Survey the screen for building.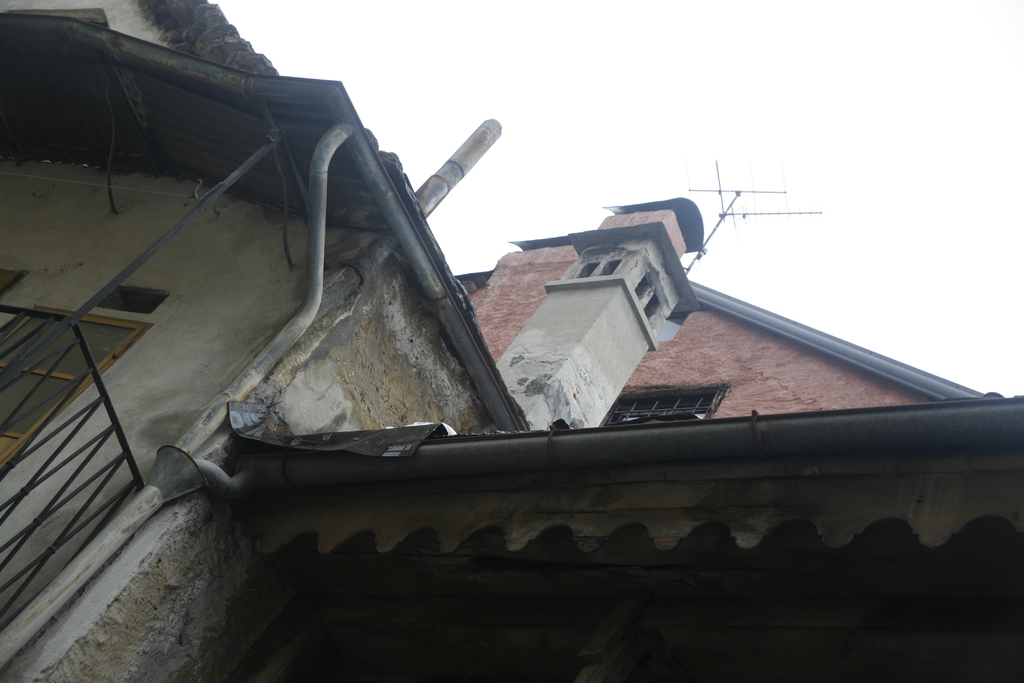
Survey found: box(0, 0, 1023, 682).
